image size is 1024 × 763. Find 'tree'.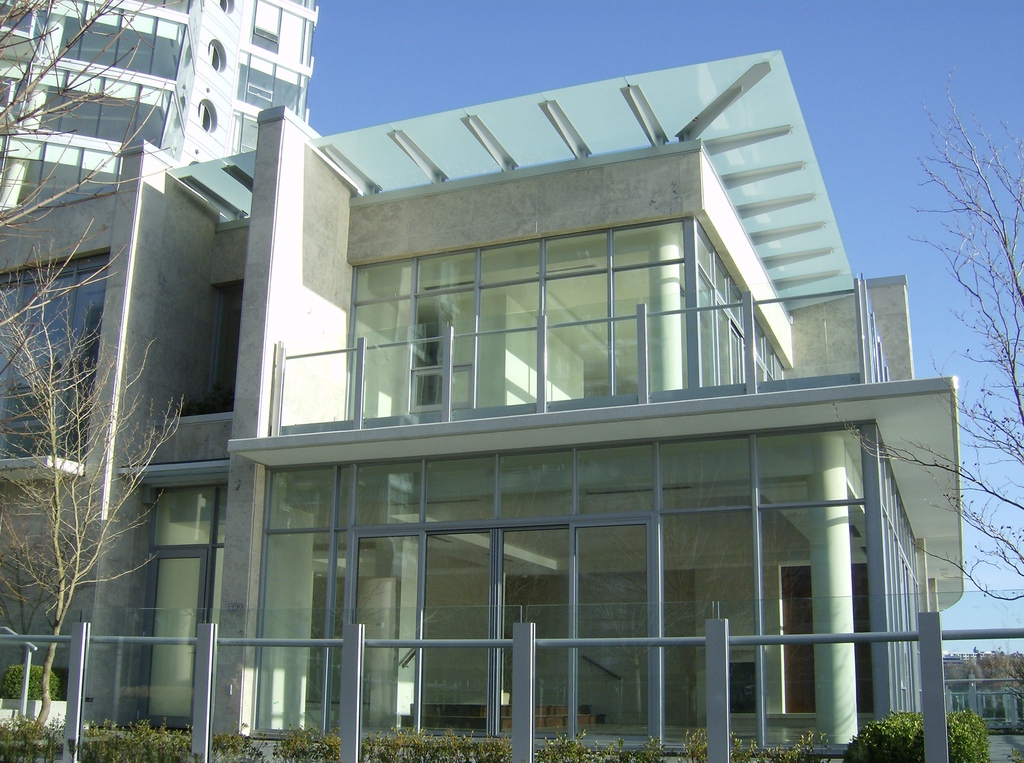
Rect(0, 237, 196, 754).
